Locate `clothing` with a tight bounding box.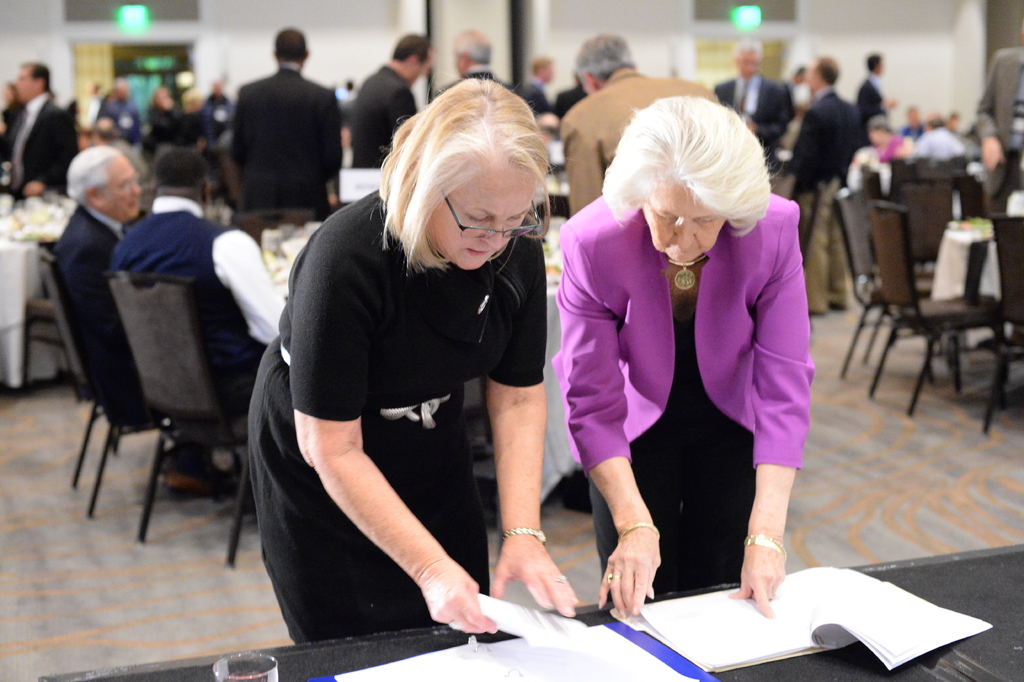
region(850, 72, 886, 128).
